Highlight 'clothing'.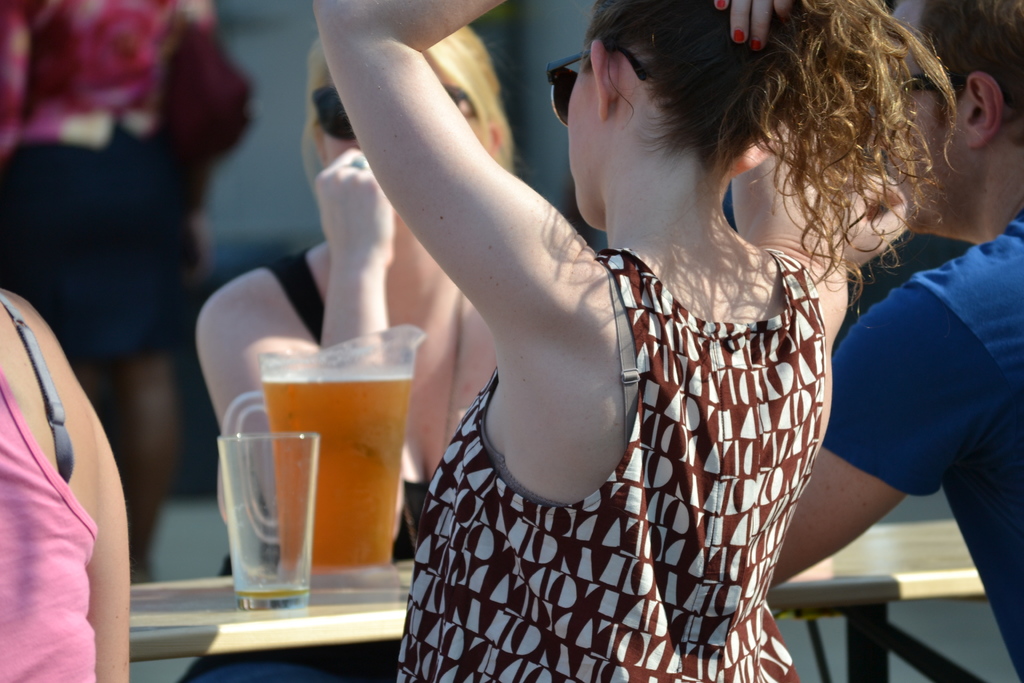
Highlighted region: locate(0, 293, 97, 682).
